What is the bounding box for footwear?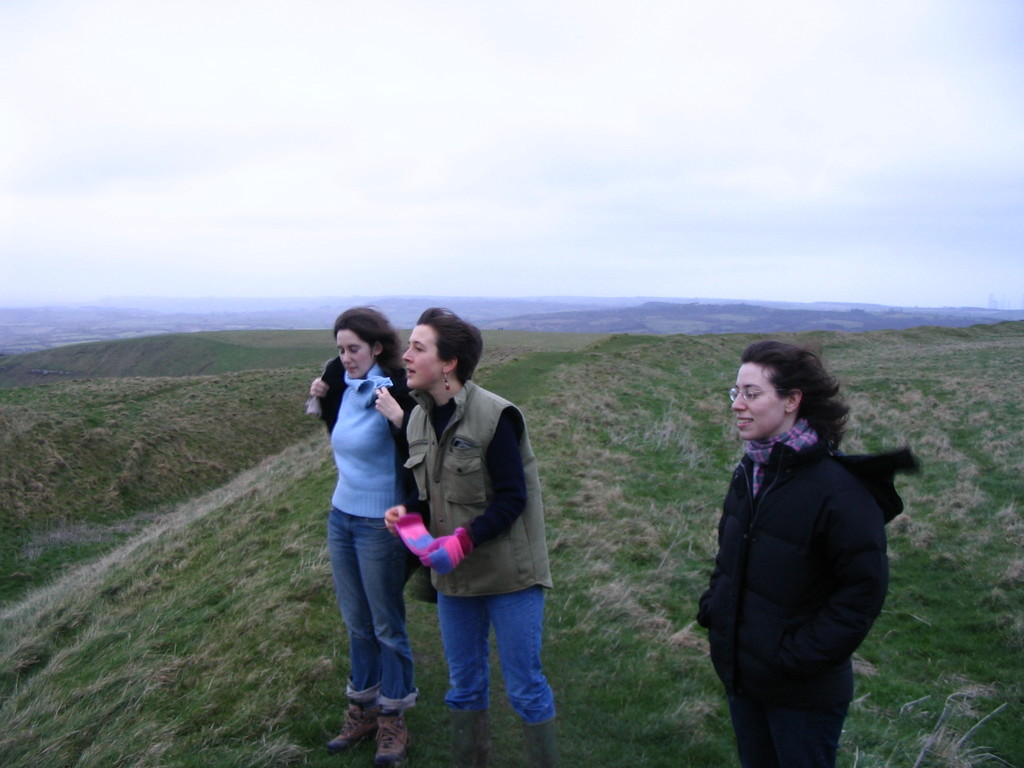
<region>321, 699, 388, 756</region>.
